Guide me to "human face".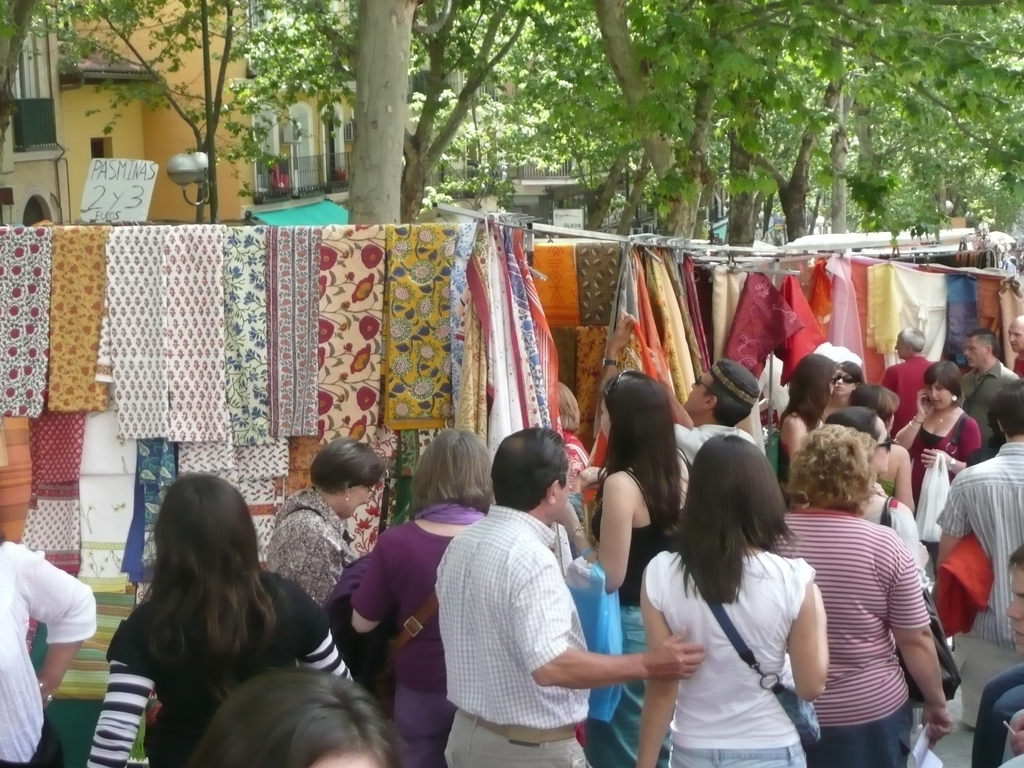
Guidance: x1=682, y1=369, x2=709, y2=414.
